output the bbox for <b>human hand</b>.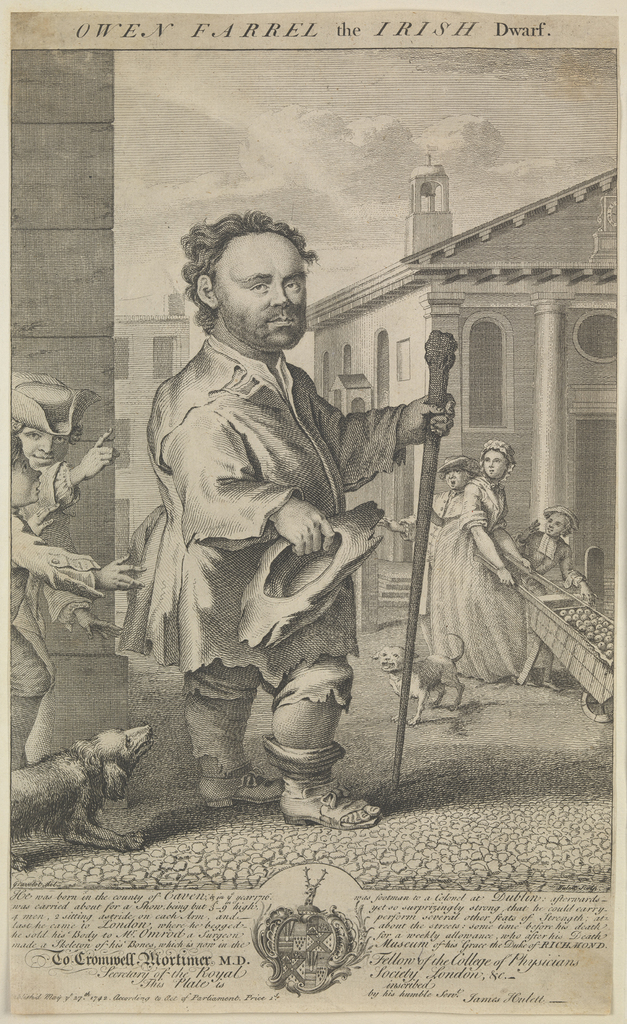
locate(496, 568, 519, 587).
